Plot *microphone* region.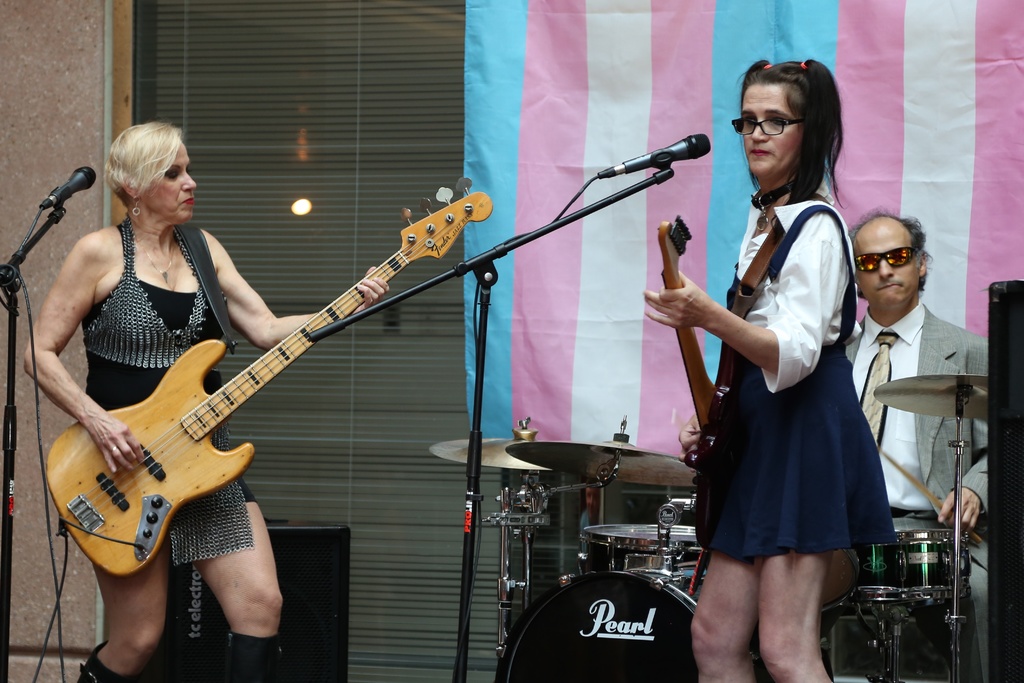
Plotted at box=[598, 133, 707, 178].
